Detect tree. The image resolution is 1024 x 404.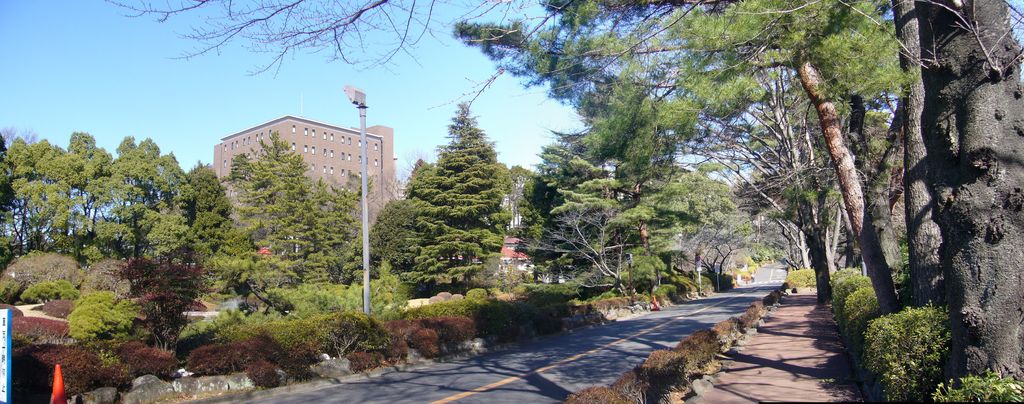
bbox=(397, 76, 508, 312).
